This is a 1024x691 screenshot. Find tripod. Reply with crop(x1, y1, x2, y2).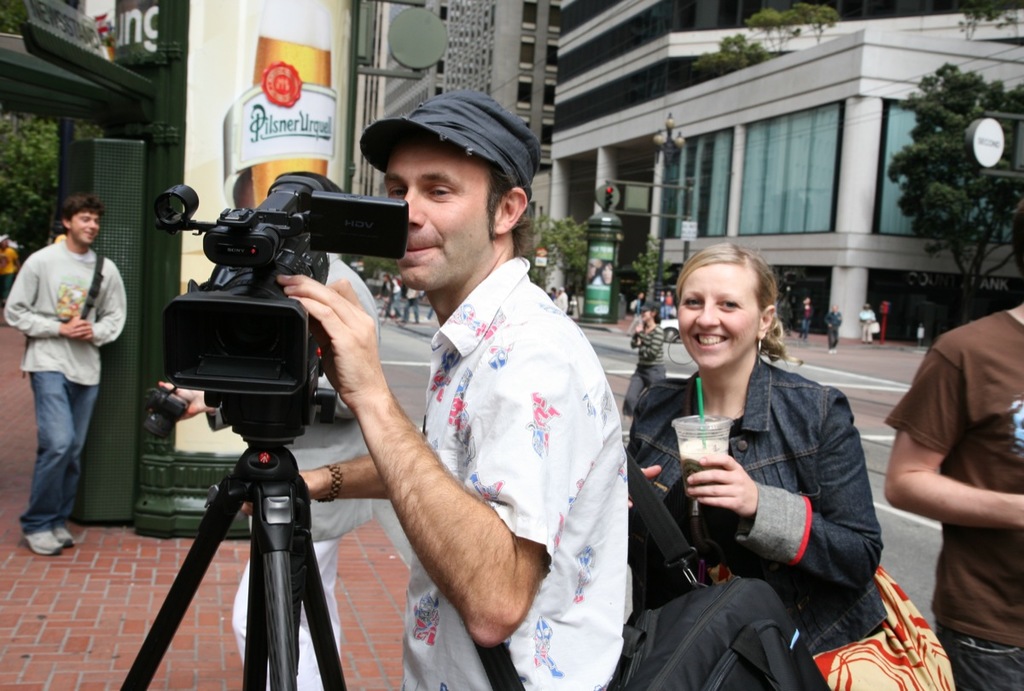
crop(116, 442, 352, 690).
